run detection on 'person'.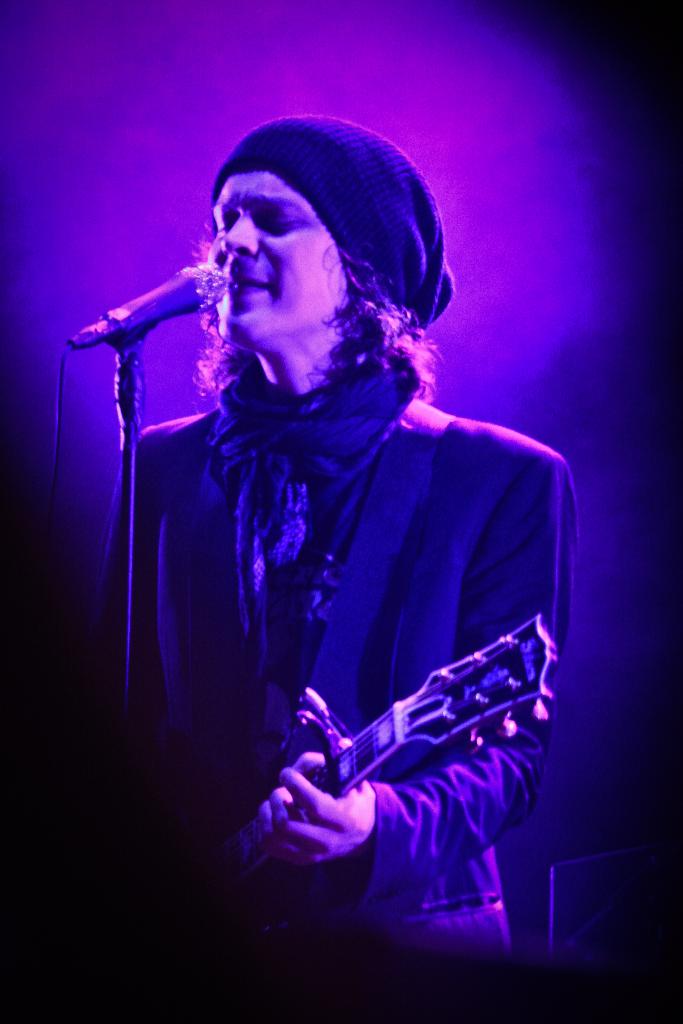
Result: (67, 119, 600, 953).
